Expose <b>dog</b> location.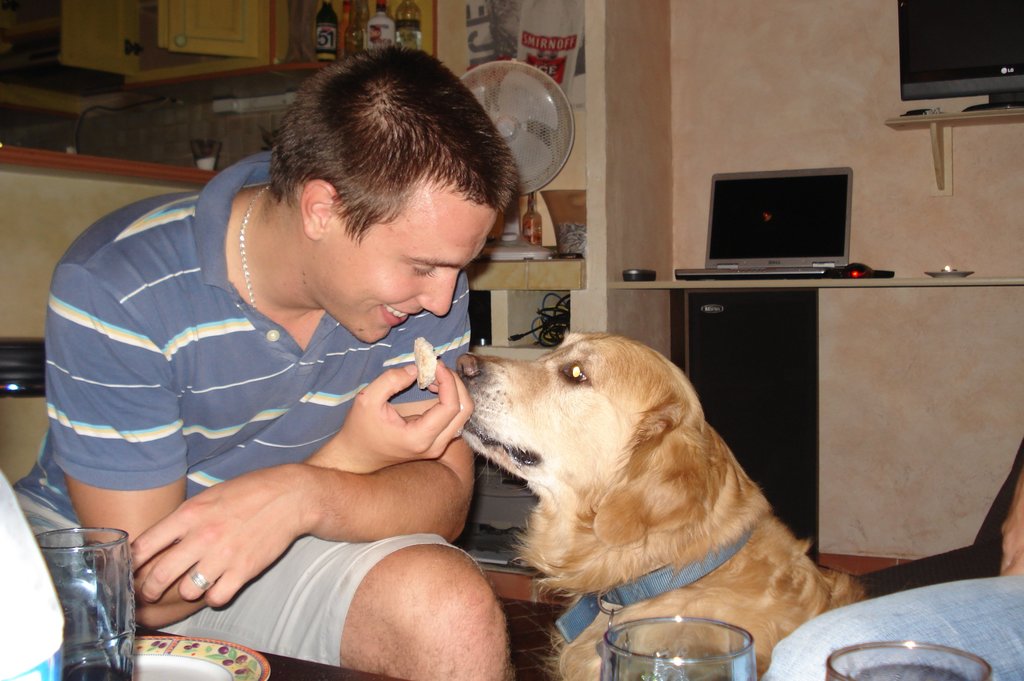
Exposed at box(452, 327, 875, 680).
